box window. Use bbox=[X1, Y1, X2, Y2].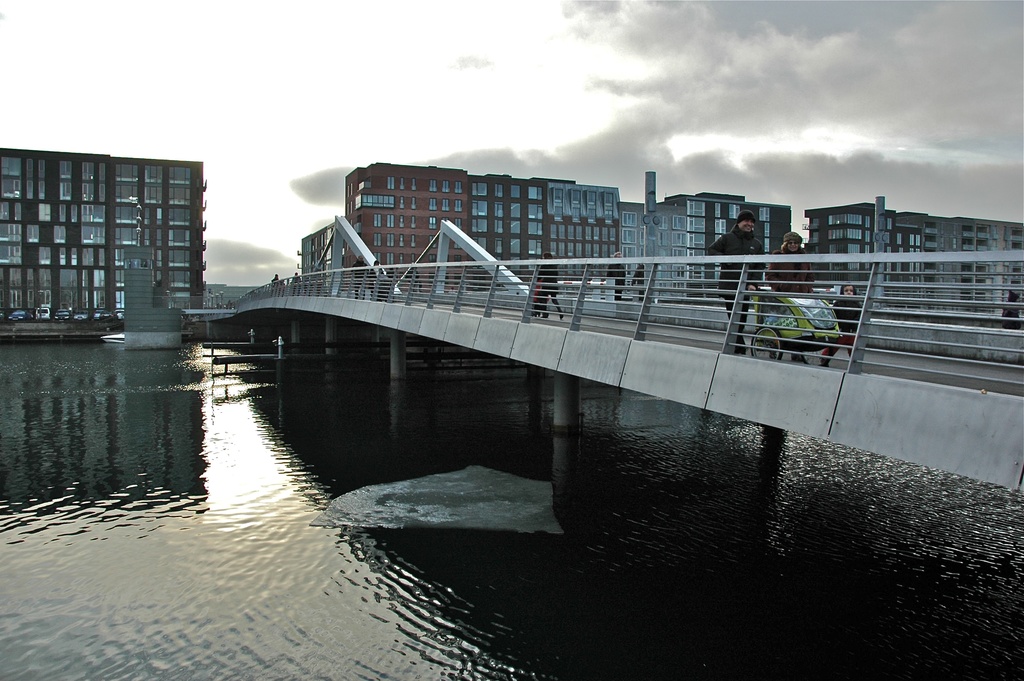
bbox=[577, 243, 581, 254].
